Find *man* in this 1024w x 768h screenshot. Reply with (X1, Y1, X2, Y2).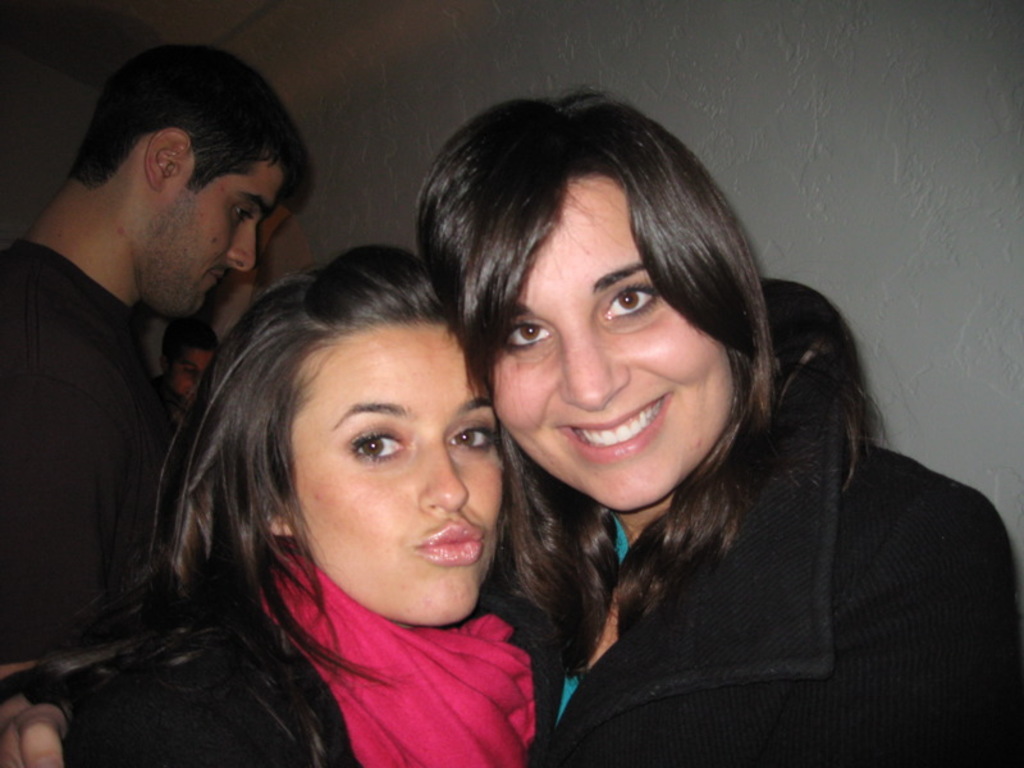
(5, 45, 269, 726).
